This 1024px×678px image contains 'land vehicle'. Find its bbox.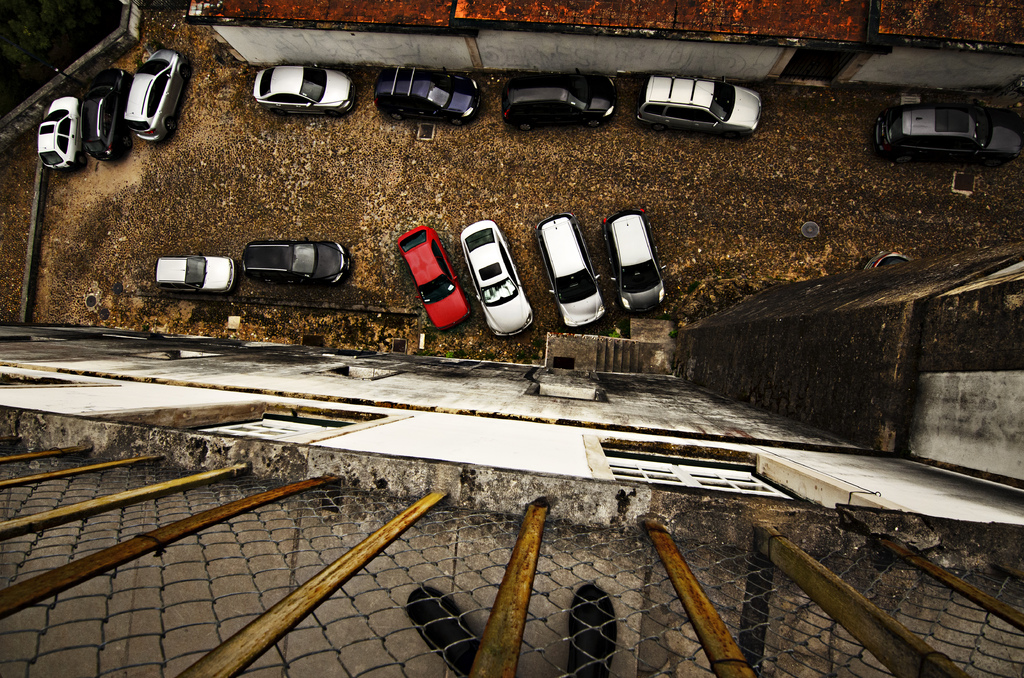
rect(38, 97, 80, 174).
